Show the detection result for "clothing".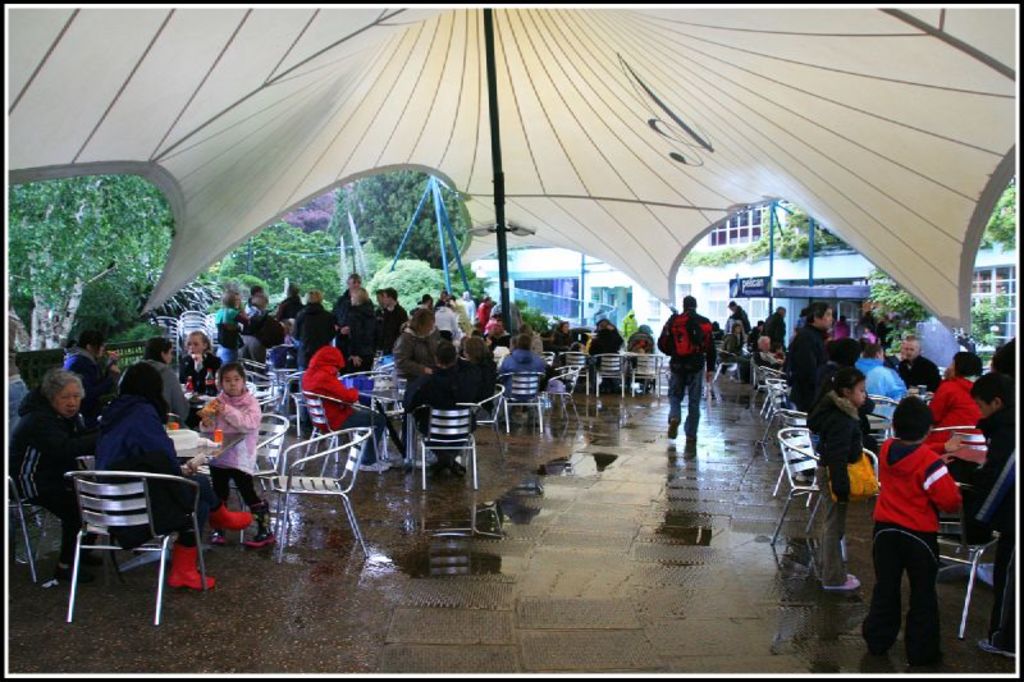
302/347/378/471.
